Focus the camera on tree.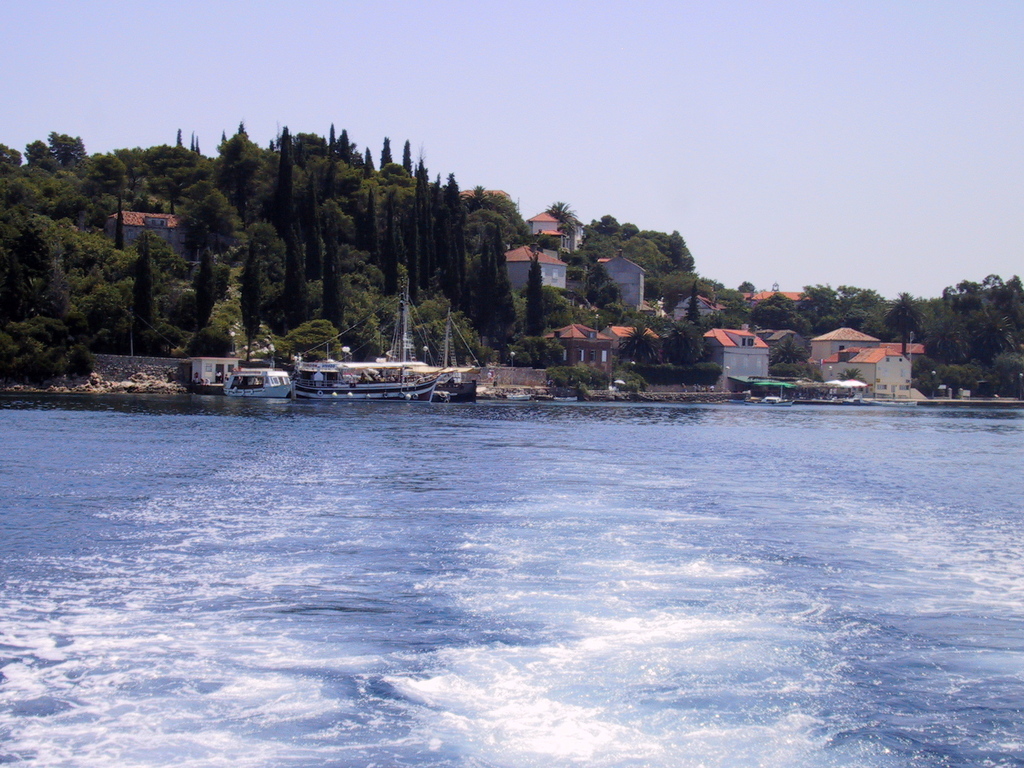
Focus region: 687:268:708:320.
